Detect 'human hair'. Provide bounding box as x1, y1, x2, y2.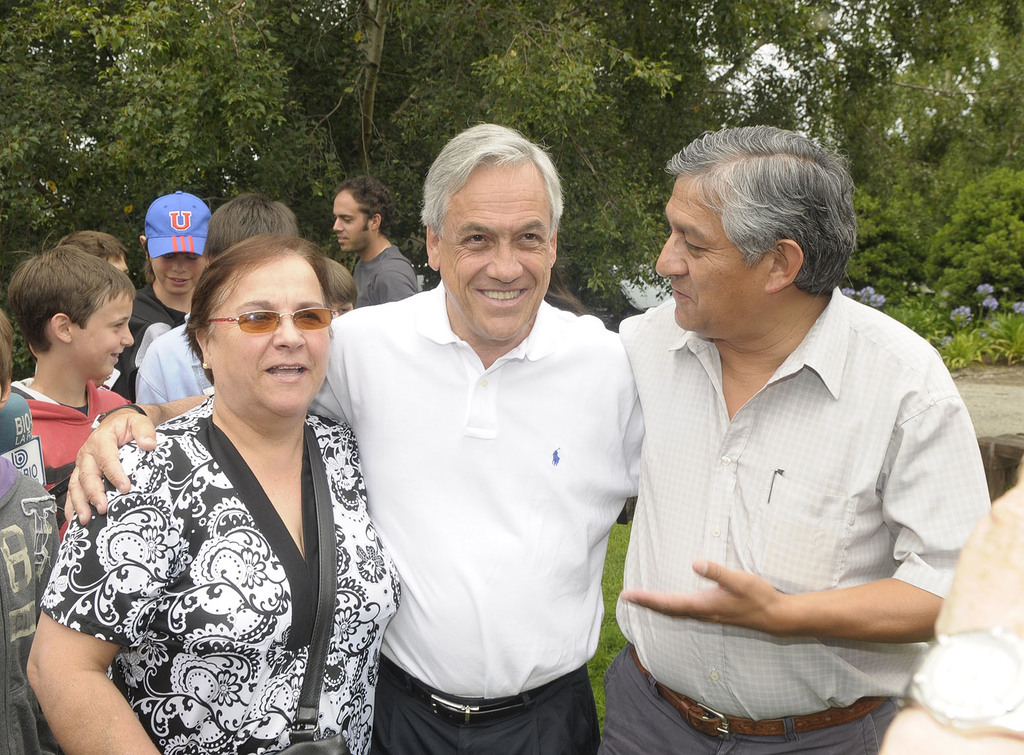
332, 176, 400, 243.
